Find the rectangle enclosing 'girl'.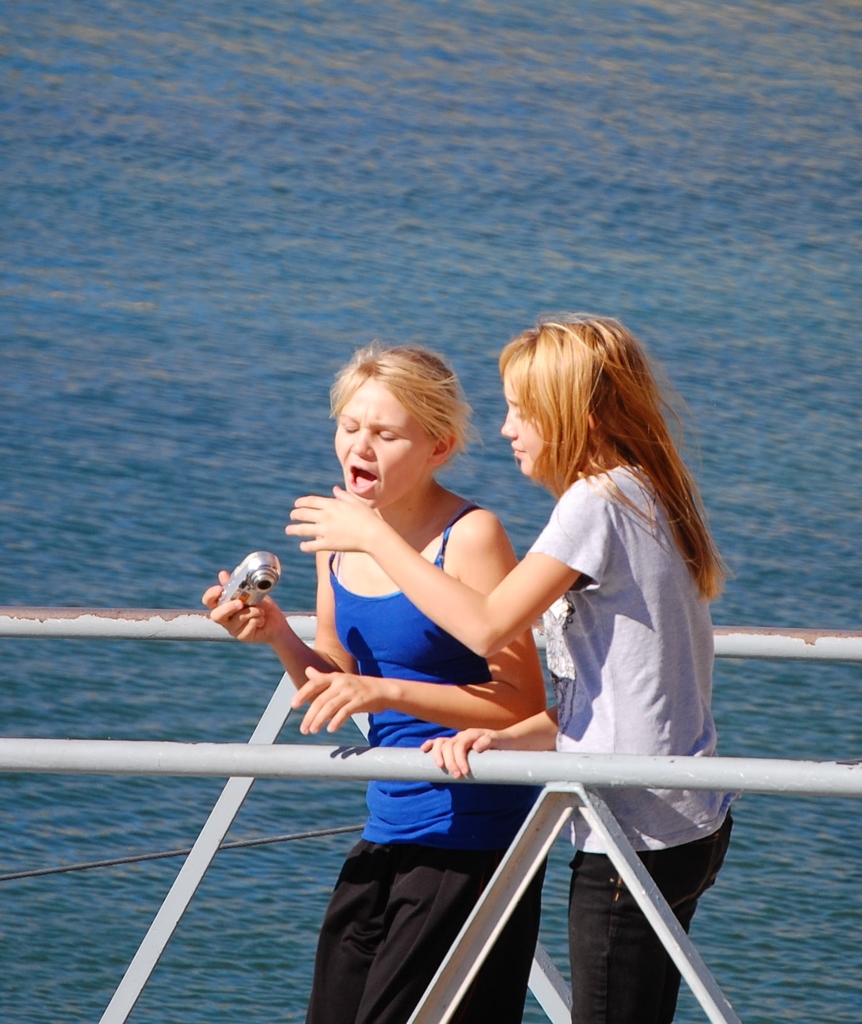
<bbox>204, 332, 561, 1023</bbox>.
